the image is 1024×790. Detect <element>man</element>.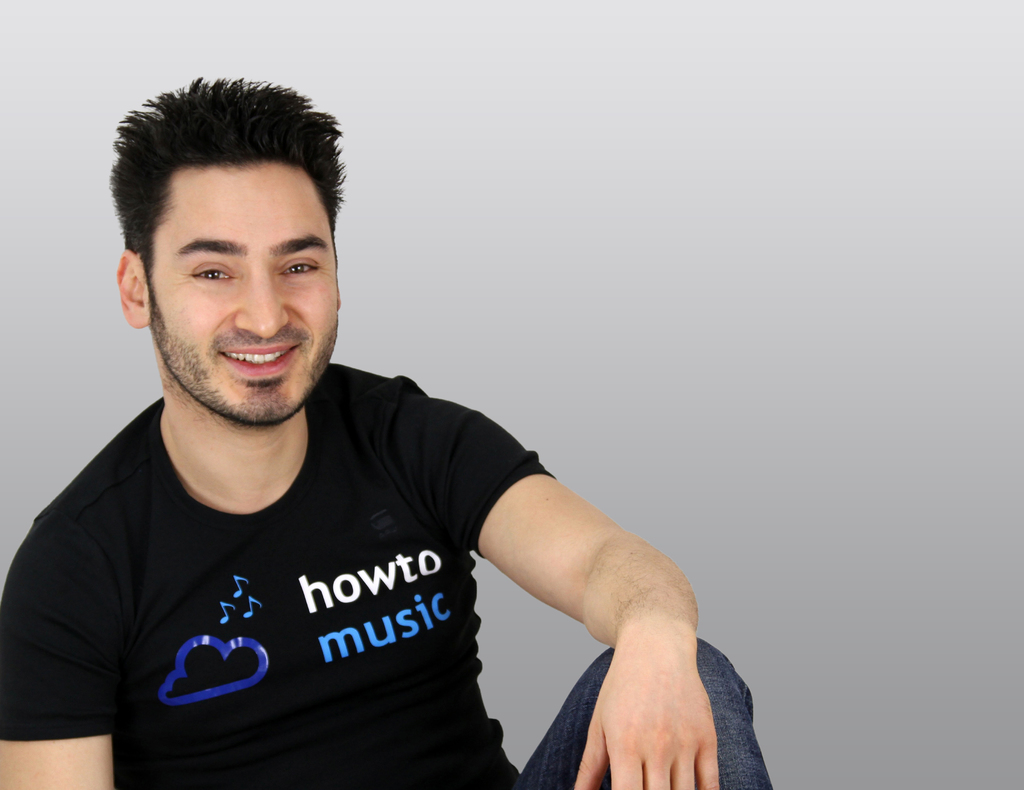
Detection: [24,61,753,786].
